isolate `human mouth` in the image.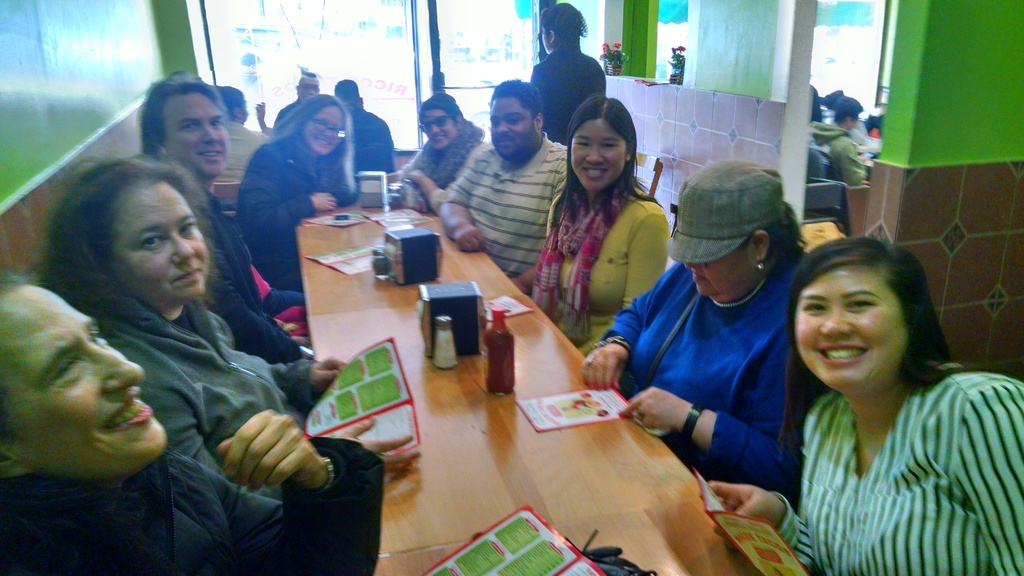
Isolated region: rect(196, 145, 224, 164).
